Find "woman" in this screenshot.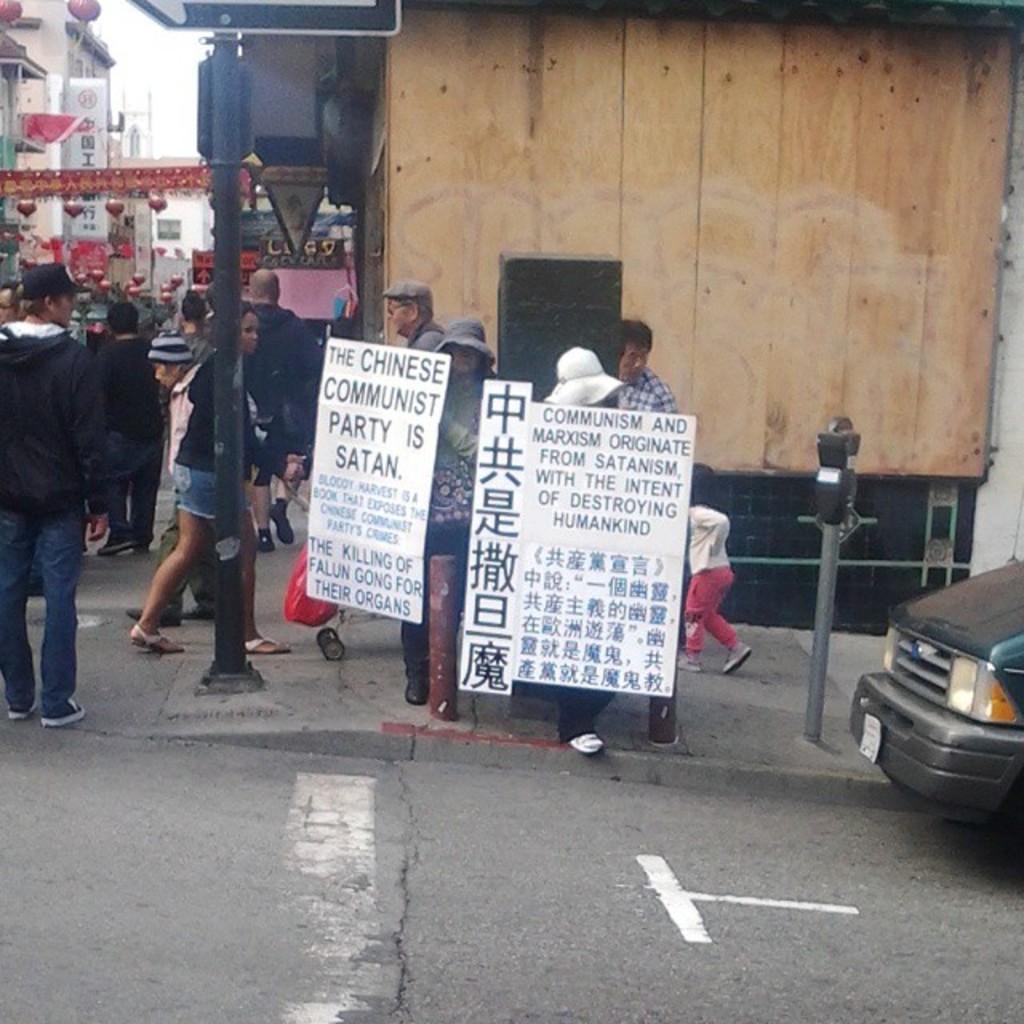
The bounding box for "woman" is BBox(106, 347, 274, 661).
